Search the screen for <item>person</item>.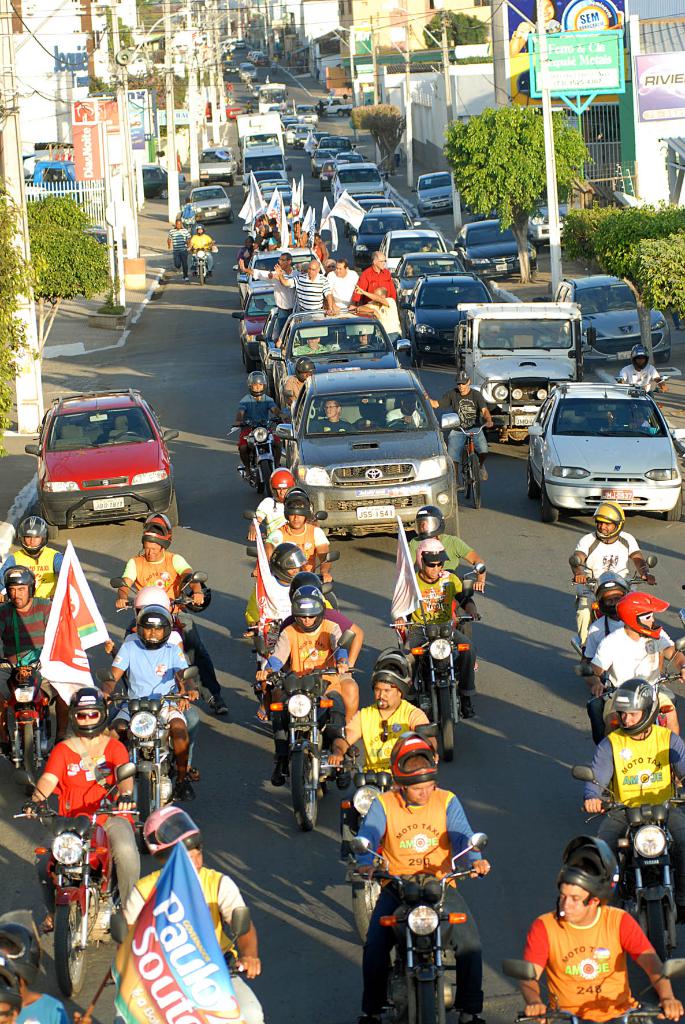
Found at detection(347, 262, 403, 326).
